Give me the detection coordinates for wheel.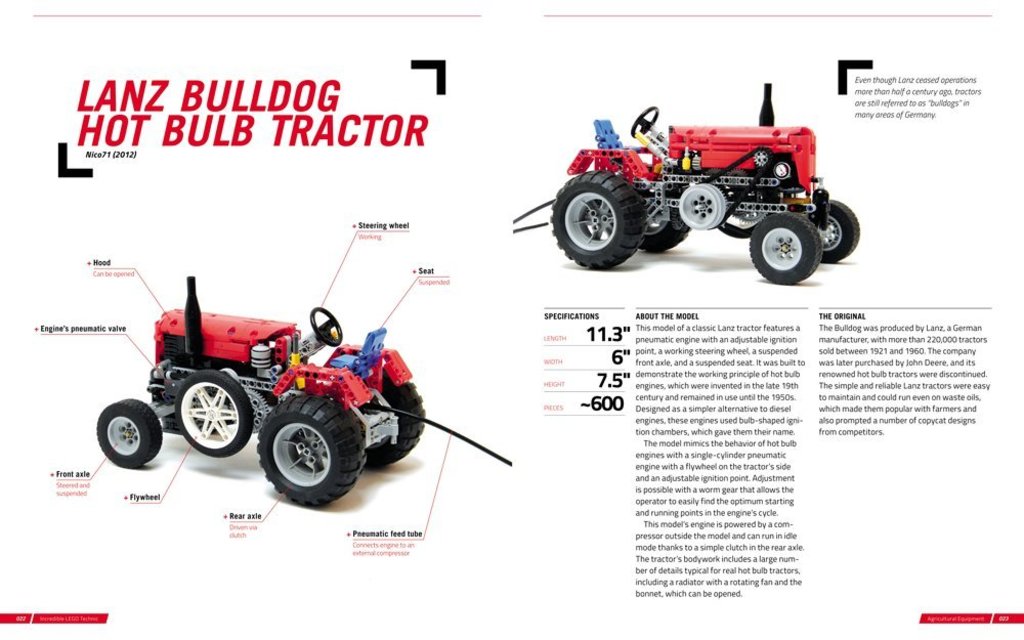
630/108/657/140.
